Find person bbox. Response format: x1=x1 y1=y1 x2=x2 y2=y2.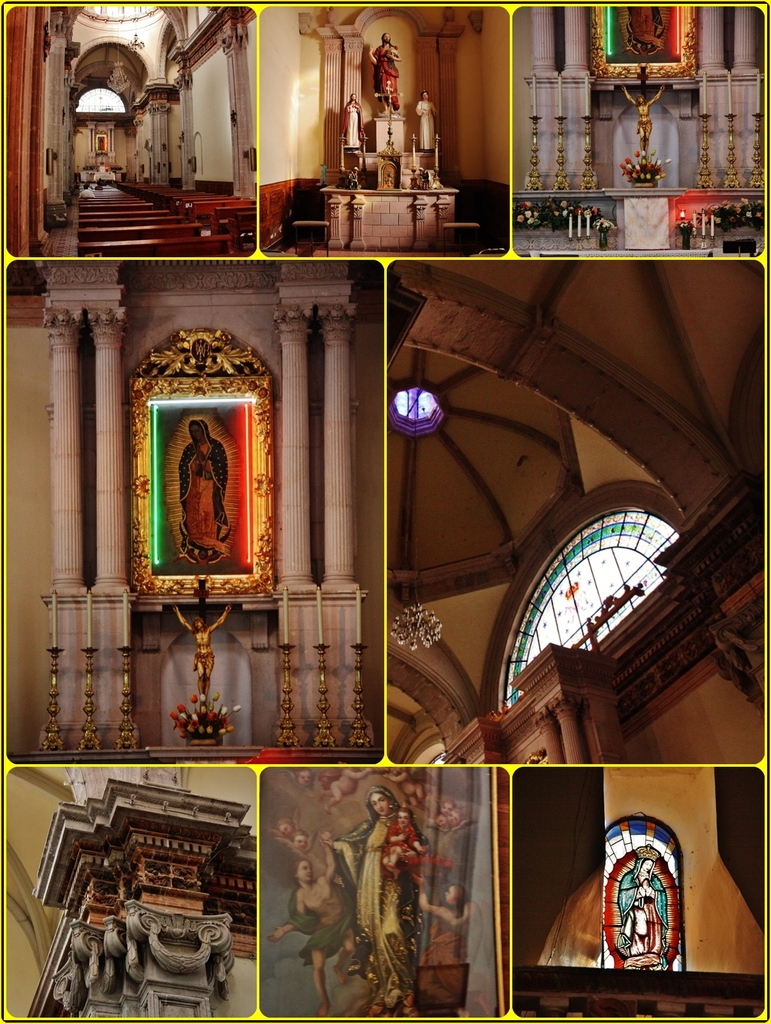
x1=417 y1=91 x2=438 y2=152.
